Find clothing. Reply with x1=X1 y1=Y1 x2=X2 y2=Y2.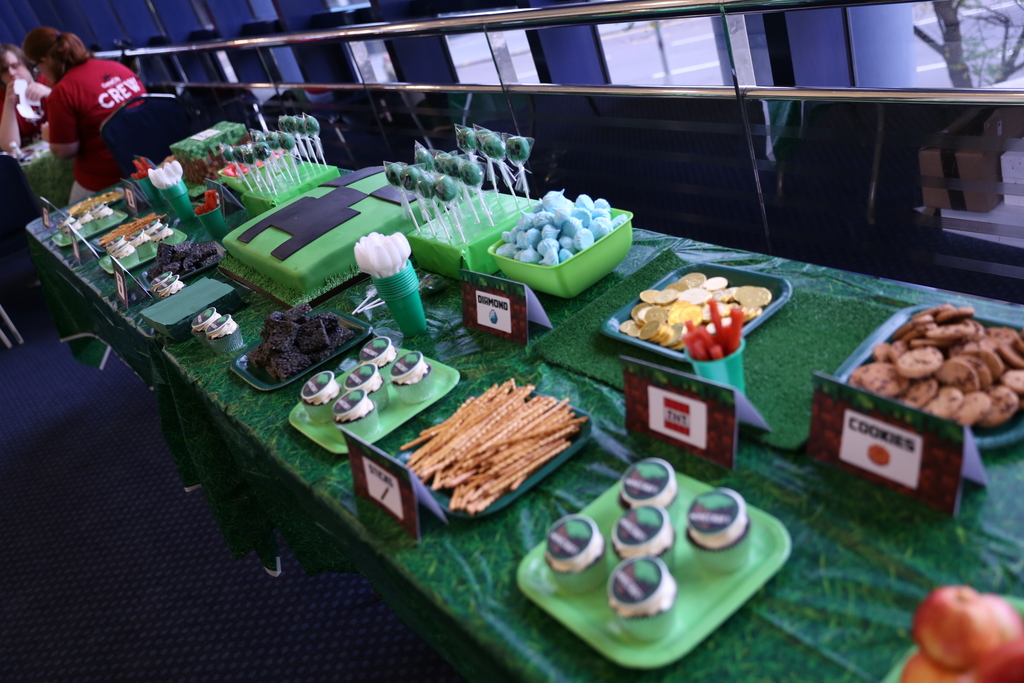
x1=21 y1=34 x2=139 y2=167.
